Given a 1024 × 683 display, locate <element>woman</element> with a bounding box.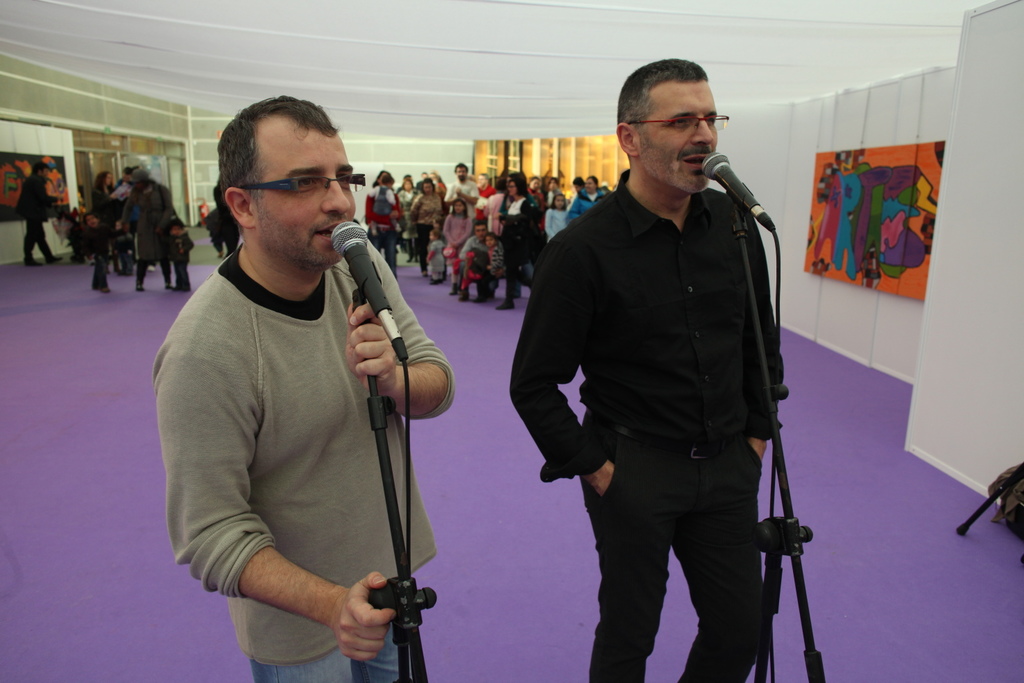
Located: <region>398, 172, 425, 262</region>.
